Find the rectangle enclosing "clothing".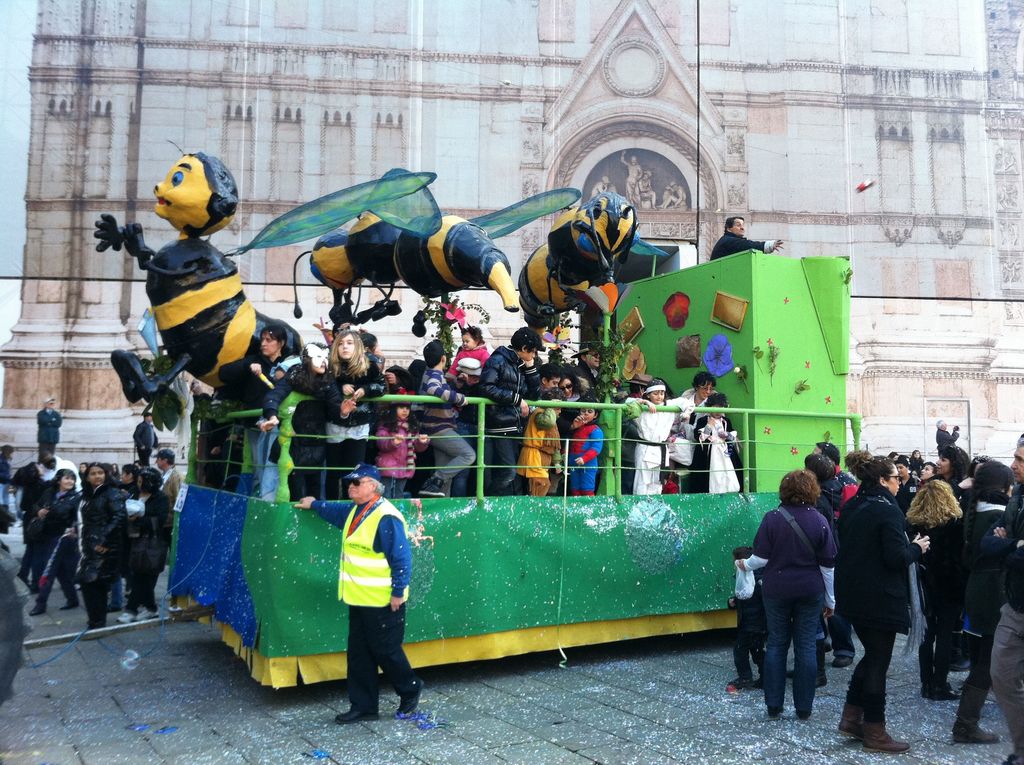
<region>309, 365, 379, 477</region>.
